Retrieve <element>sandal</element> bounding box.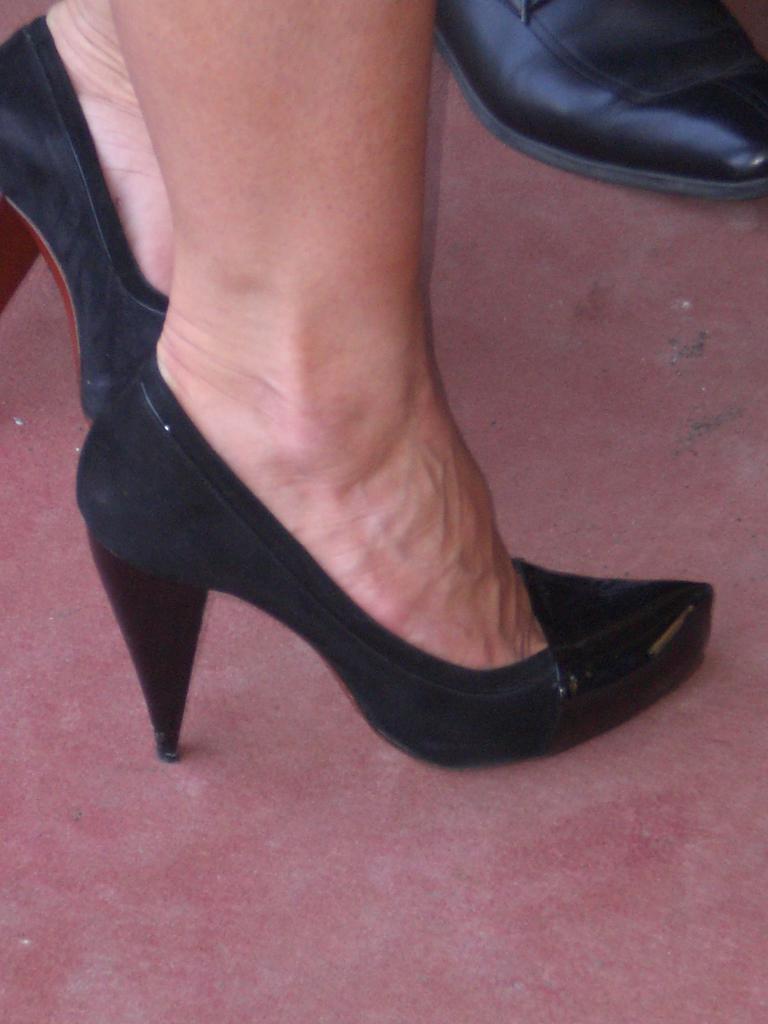
Bounding box: pyautogui.locateOnScreen(0, 11, 163, 443).
